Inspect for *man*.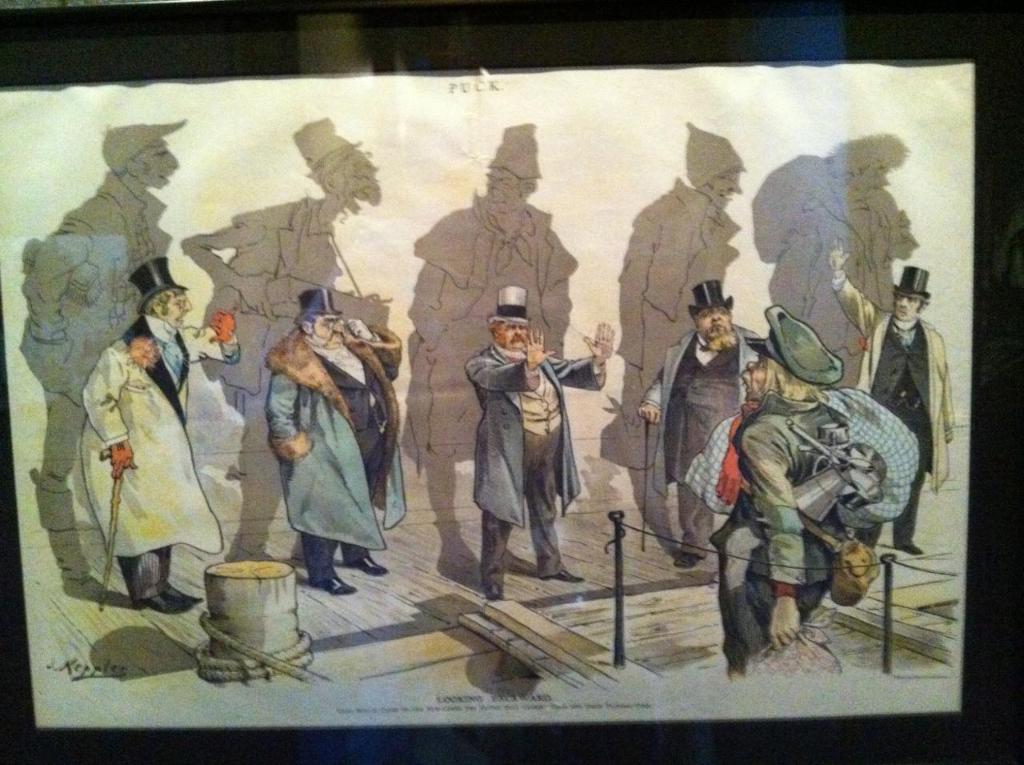
Inspection: box=[268, 290, 407, 593].
